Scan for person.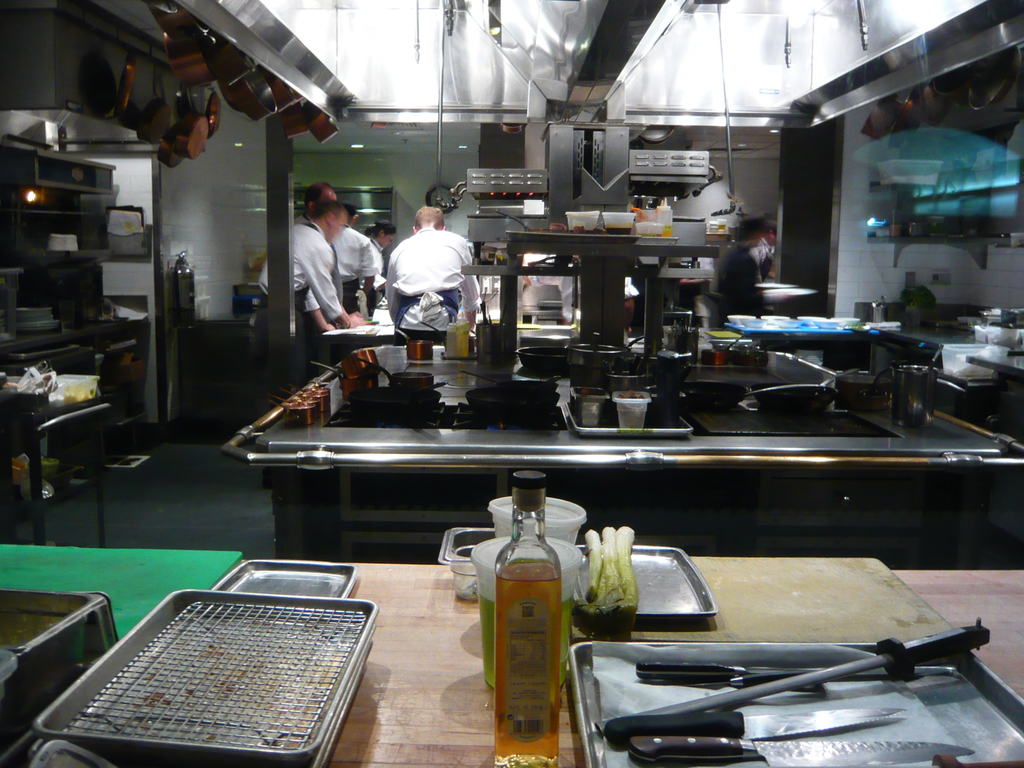
Scan result: 382,204,482,332.
